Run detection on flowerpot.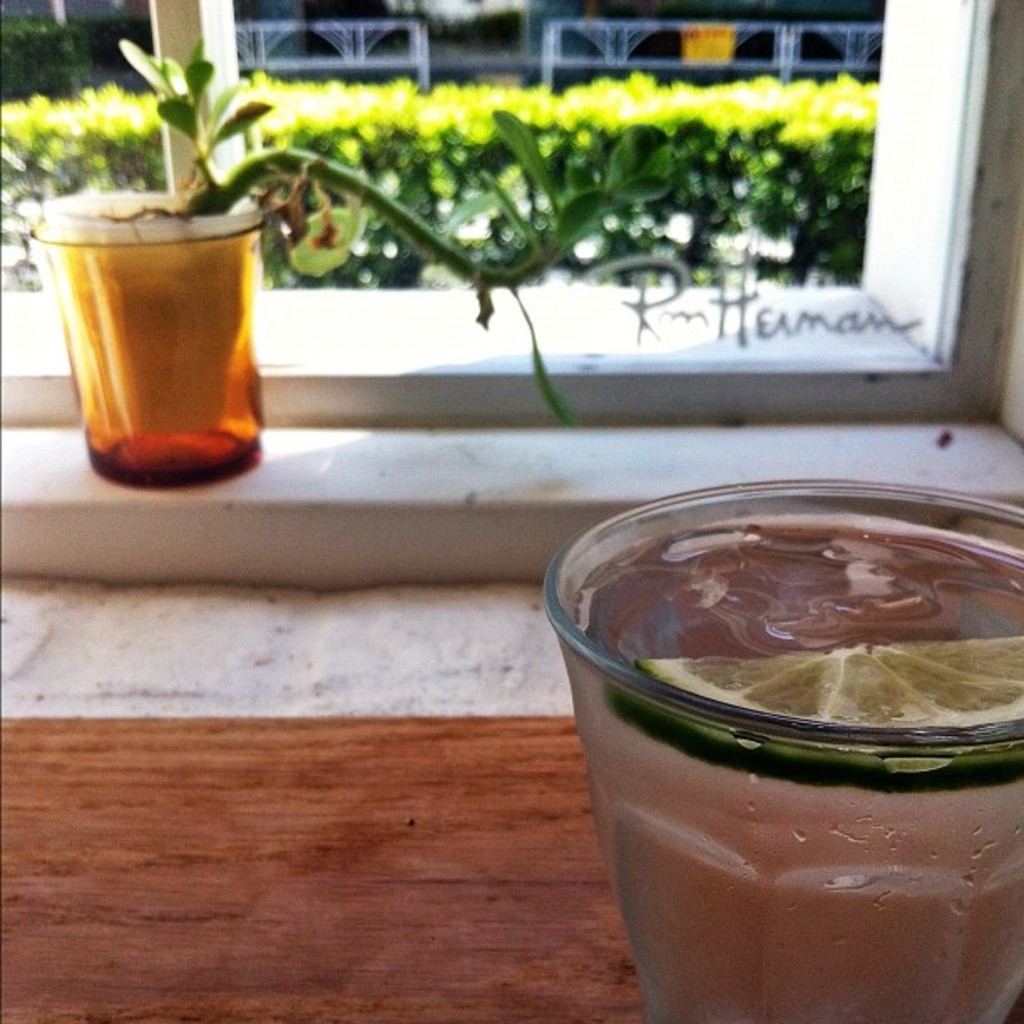
Result: crop(15, 177, 258, 485).
